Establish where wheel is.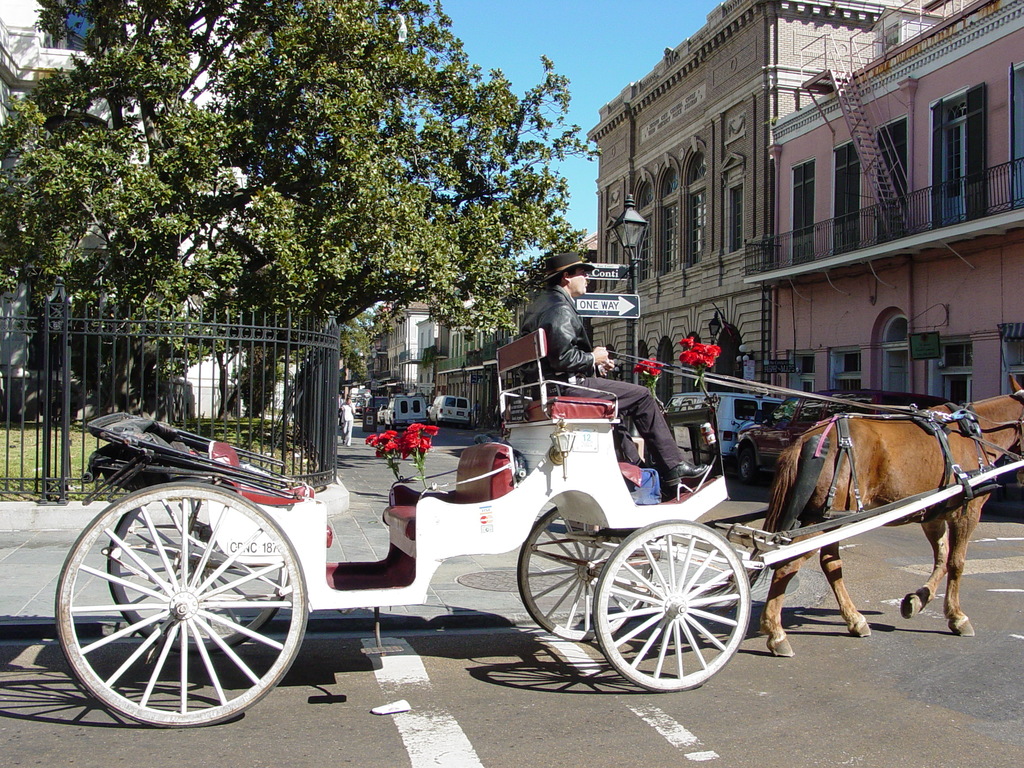
Established at region(387, 422, 396, 434).
